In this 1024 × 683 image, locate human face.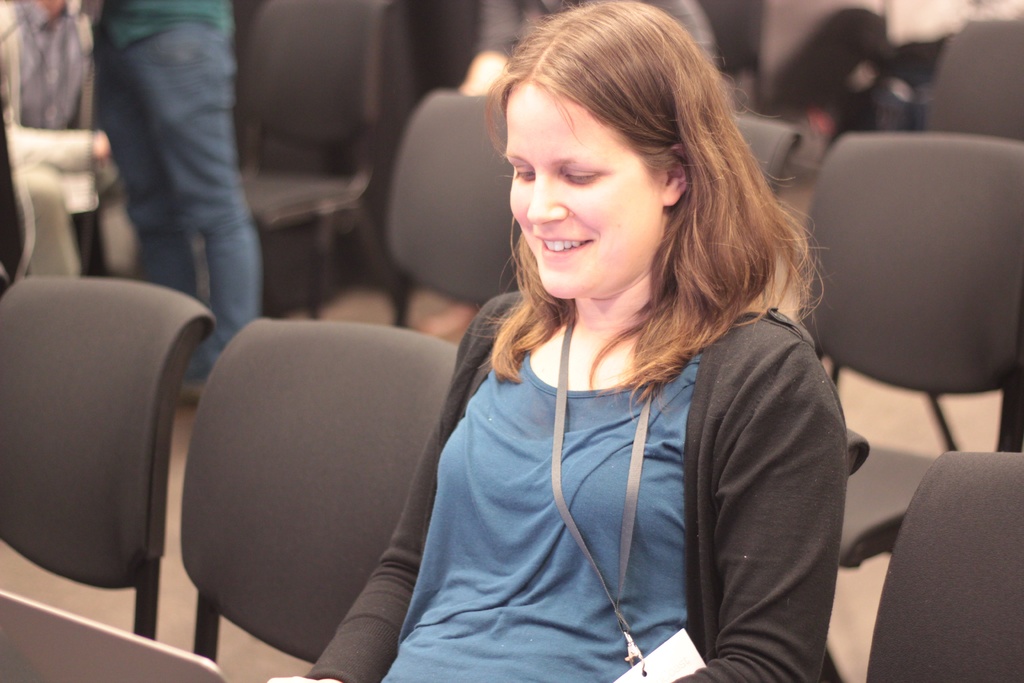
Bounding box: bbox=[507, 81, 662, 302].
